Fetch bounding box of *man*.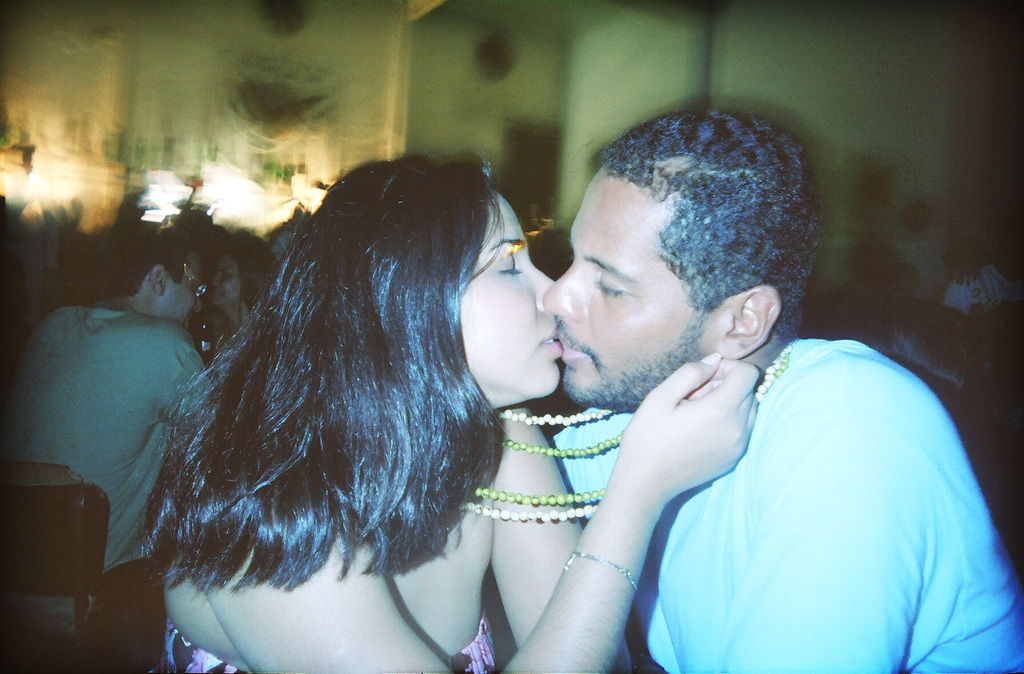
Bbox: 532,106,1017,673.
